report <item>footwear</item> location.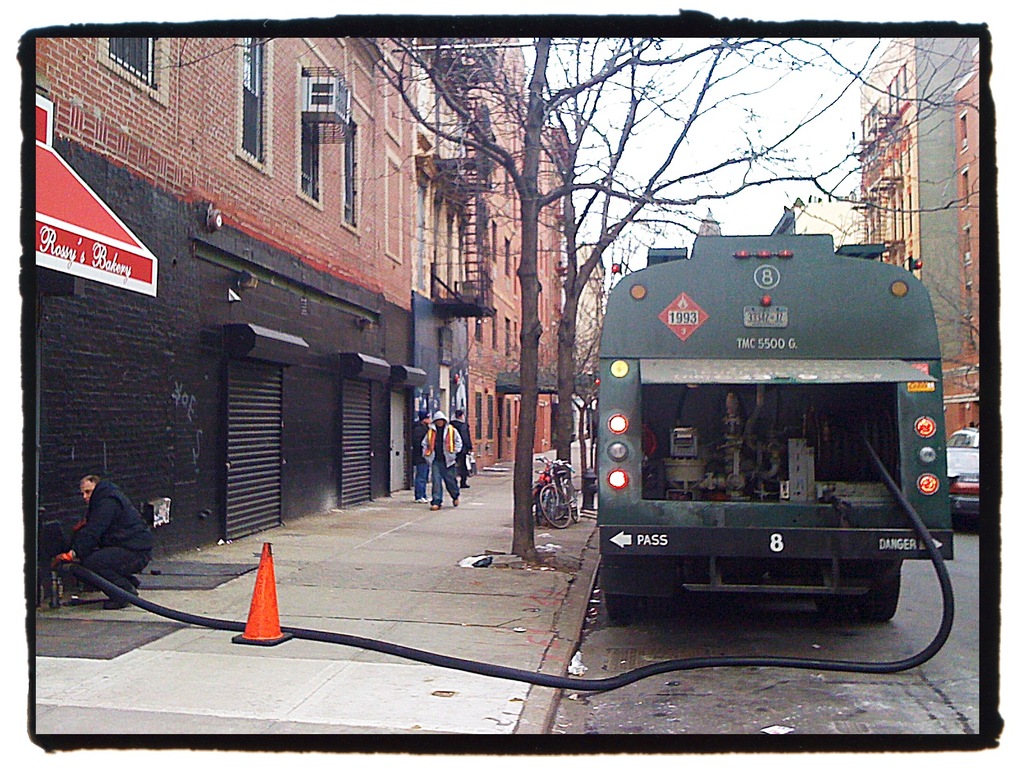
Report: pyautogui.locateOnScreen(417, 497, 429, 504).
